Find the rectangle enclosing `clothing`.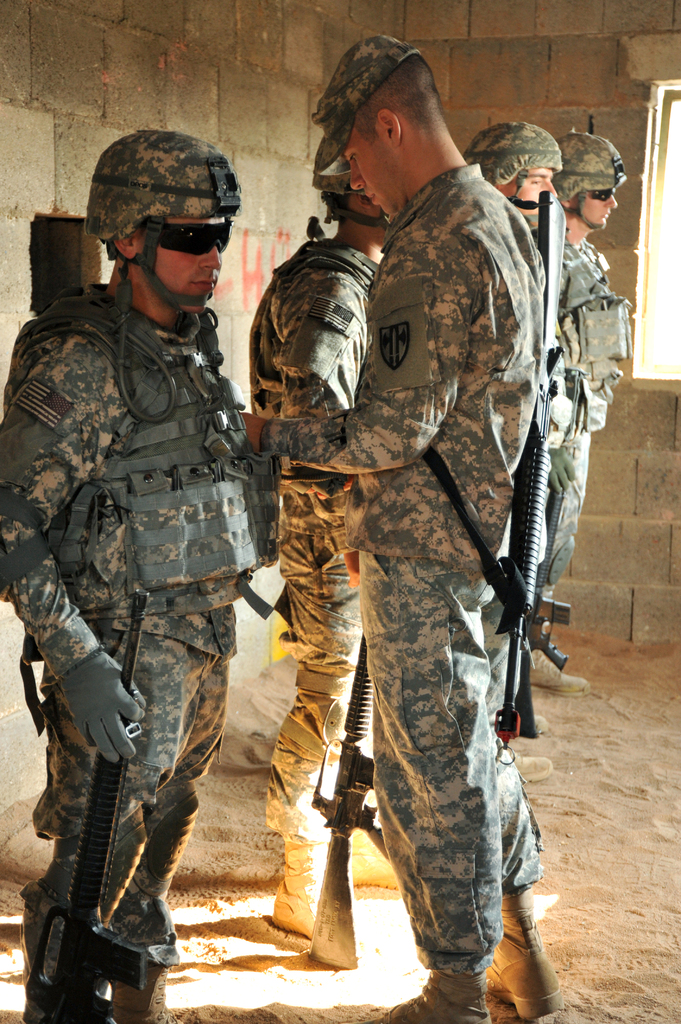
<bbox>223, 233, 388, 929</bbox>.
